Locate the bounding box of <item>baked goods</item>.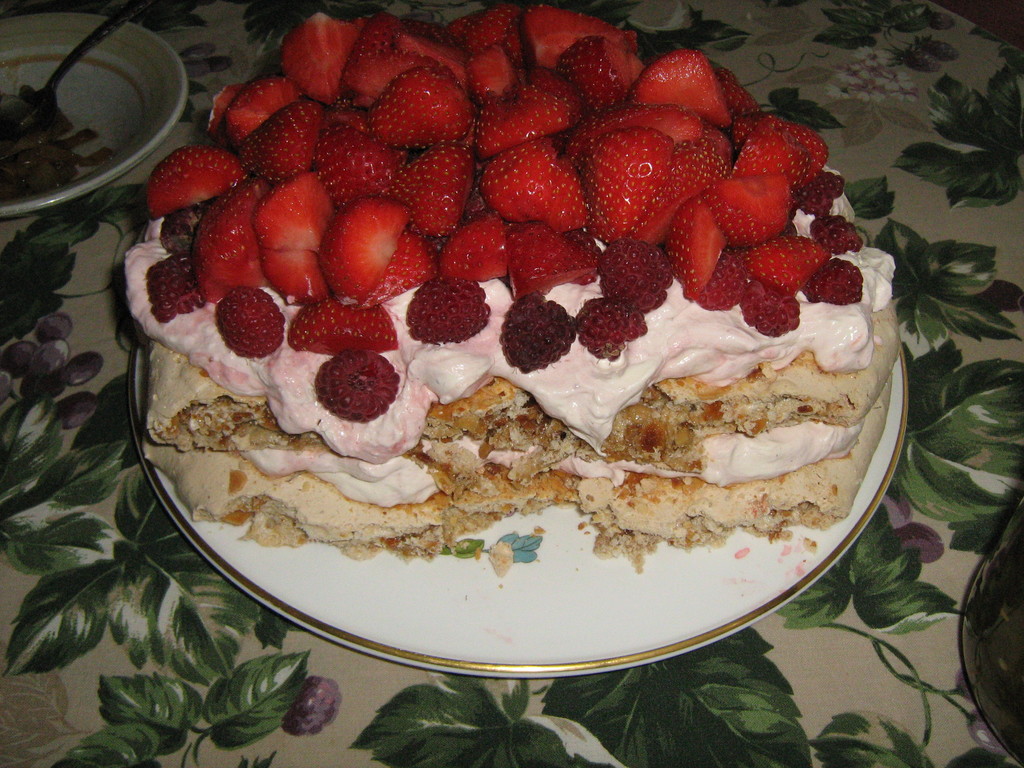
Bounding box: box=[117, 210, 900, 557].
